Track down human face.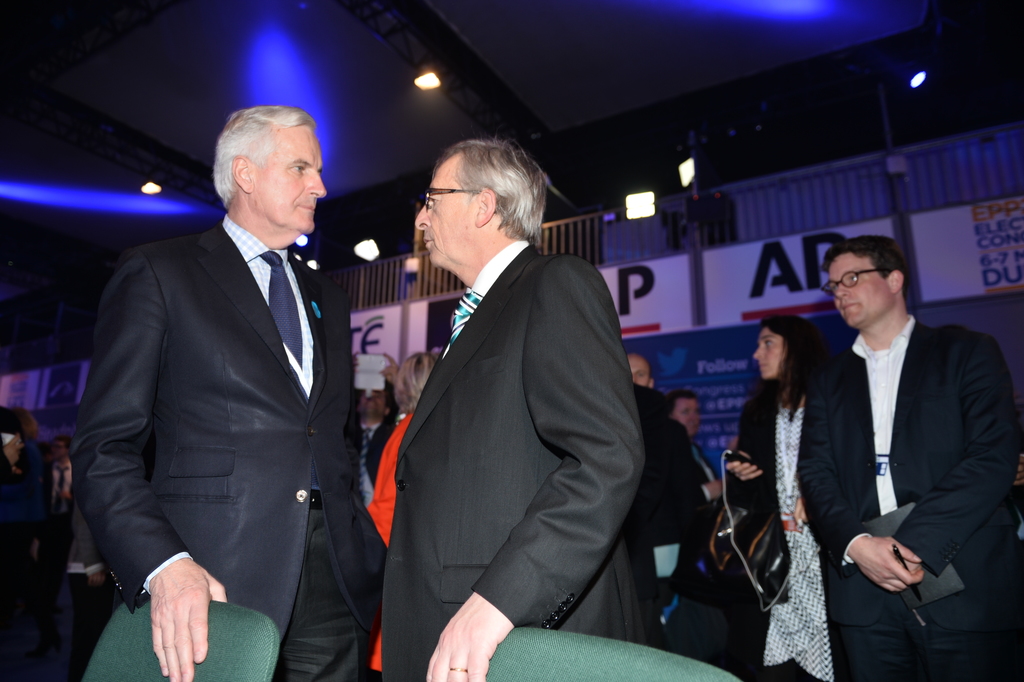
Tracked to rect(628, 354, 650, 380).
